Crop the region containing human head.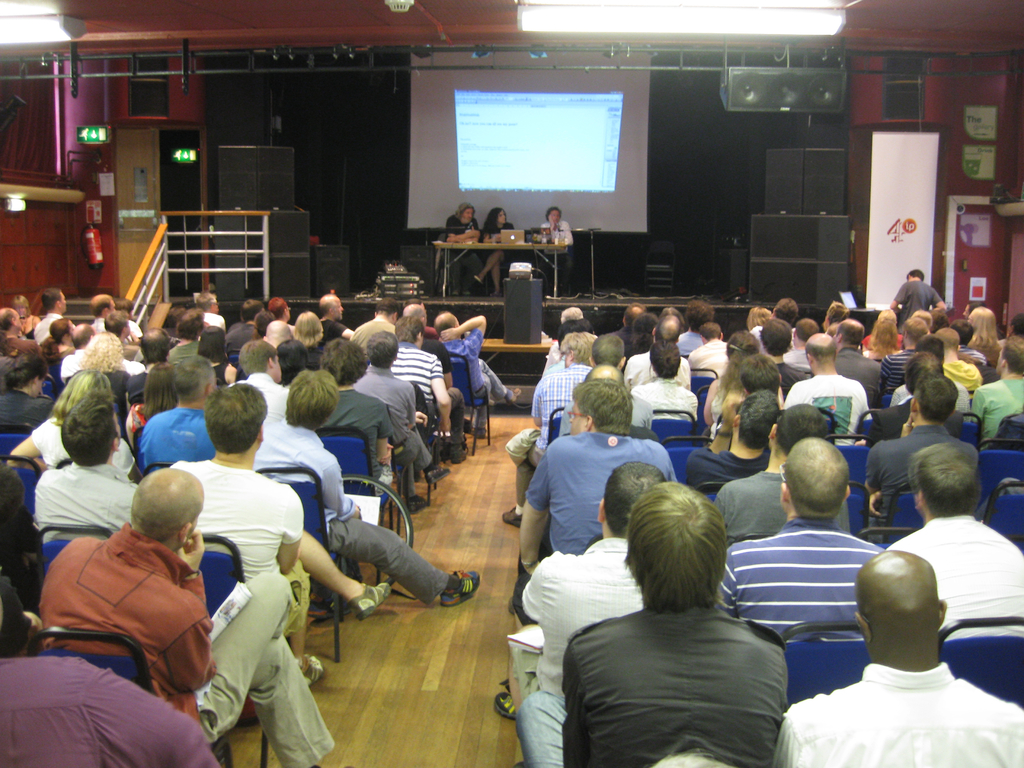
Crop region: (x1=204, y1=383, x2=268, y2=456).
